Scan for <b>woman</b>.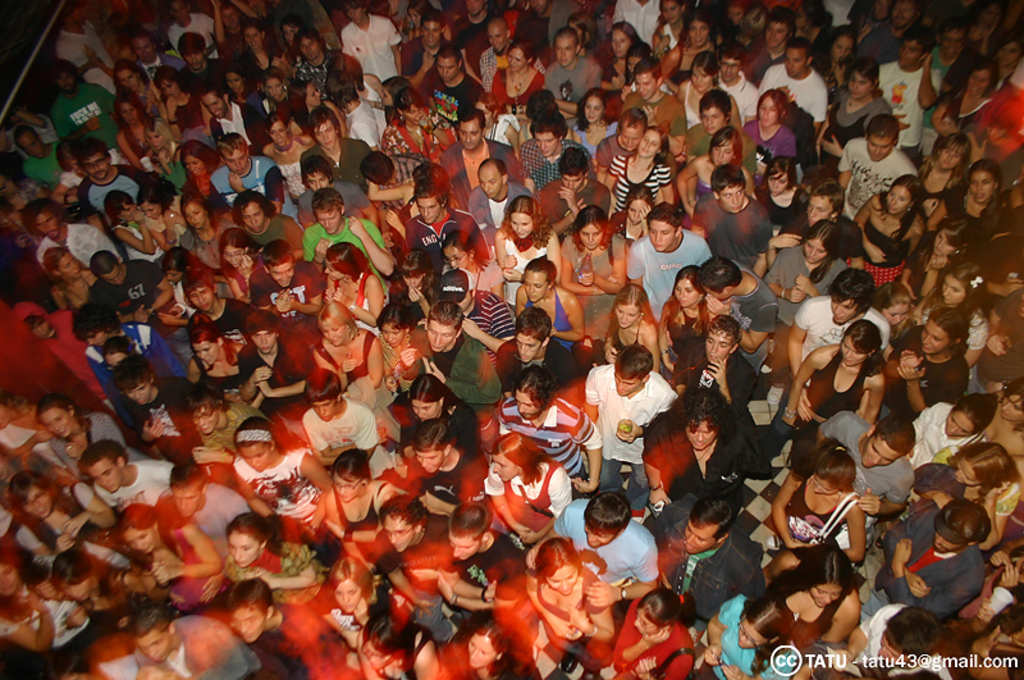
Scan result: region(114, 91, 145, 177).
